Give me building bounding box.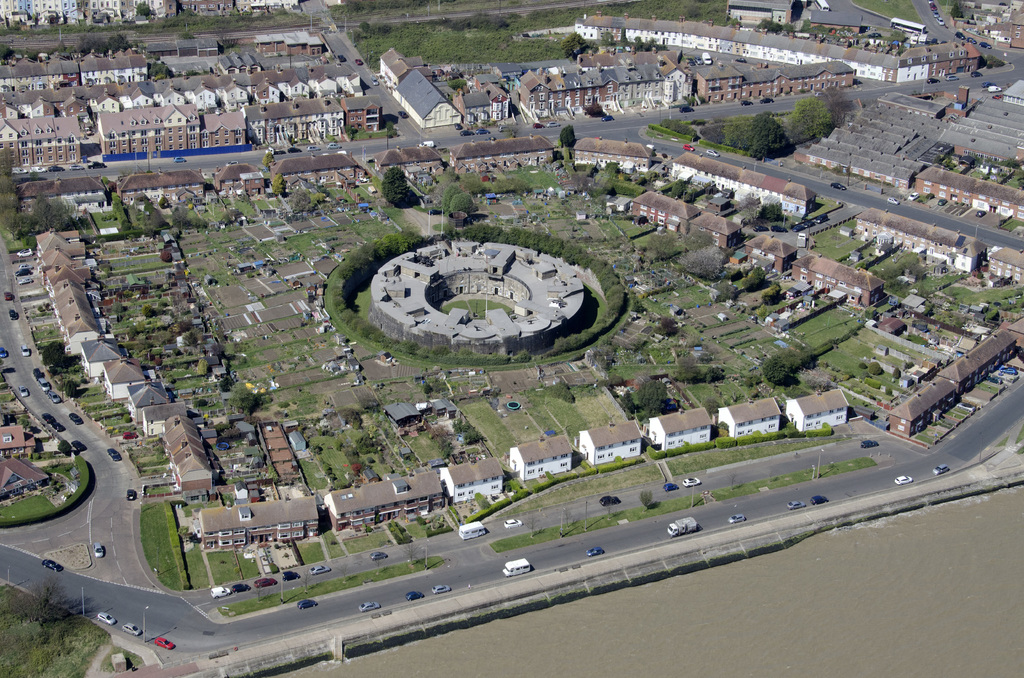
rect(200, 501, 316, 557).
